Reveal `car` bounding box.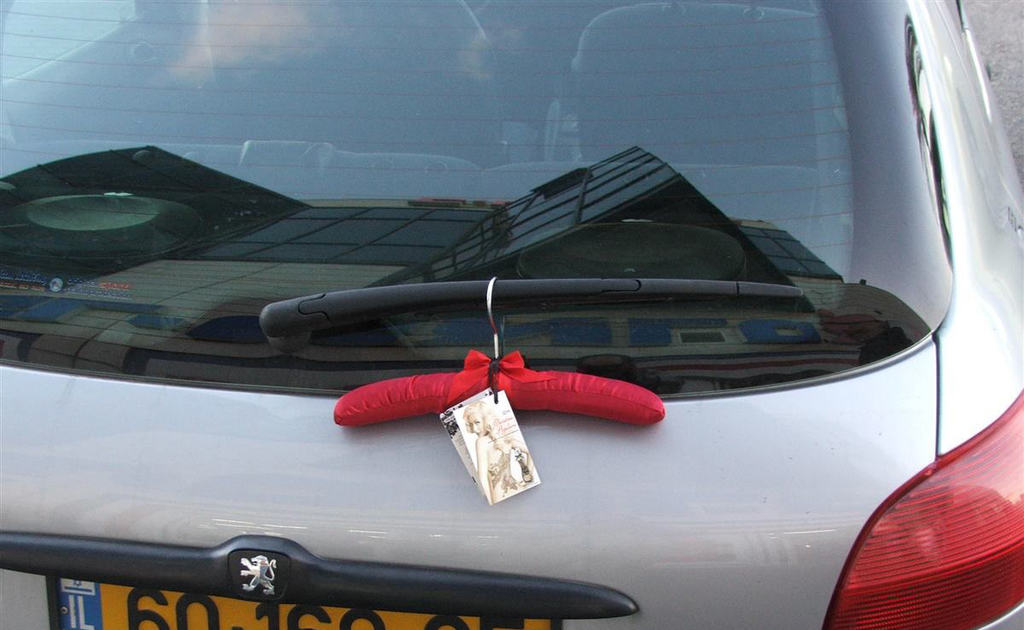
Revealed: Rect(0, 0, 1022, 629).
